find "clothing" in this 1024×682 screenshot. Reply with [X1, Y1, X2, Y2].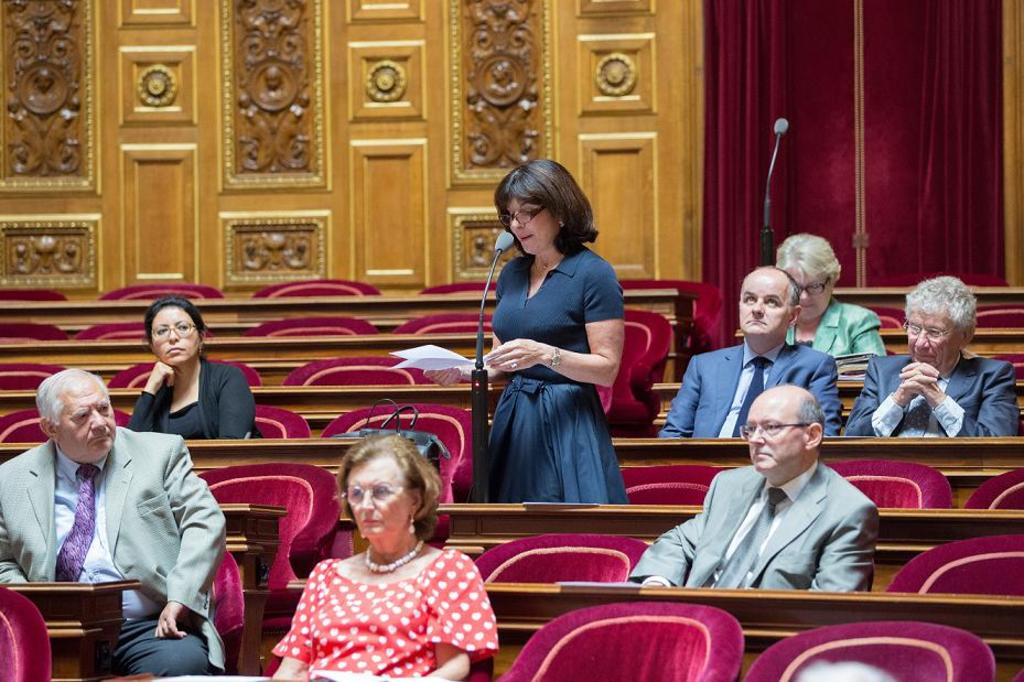
[104, 350, 262, 457].
